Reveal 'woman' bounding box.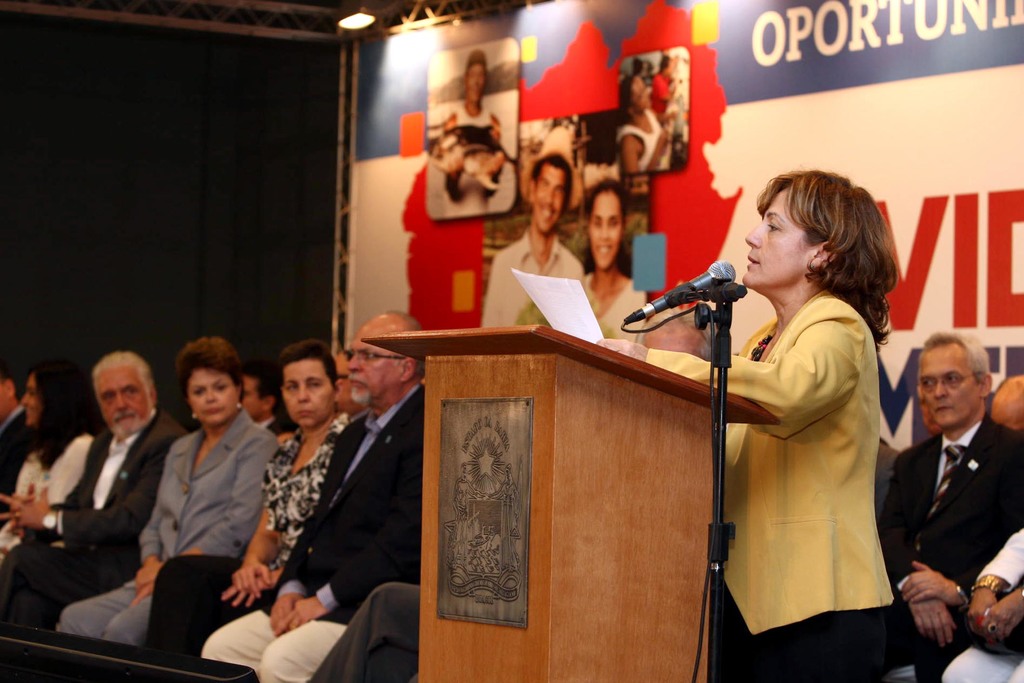
Revealed: box=[595, 168, 895, 682].
